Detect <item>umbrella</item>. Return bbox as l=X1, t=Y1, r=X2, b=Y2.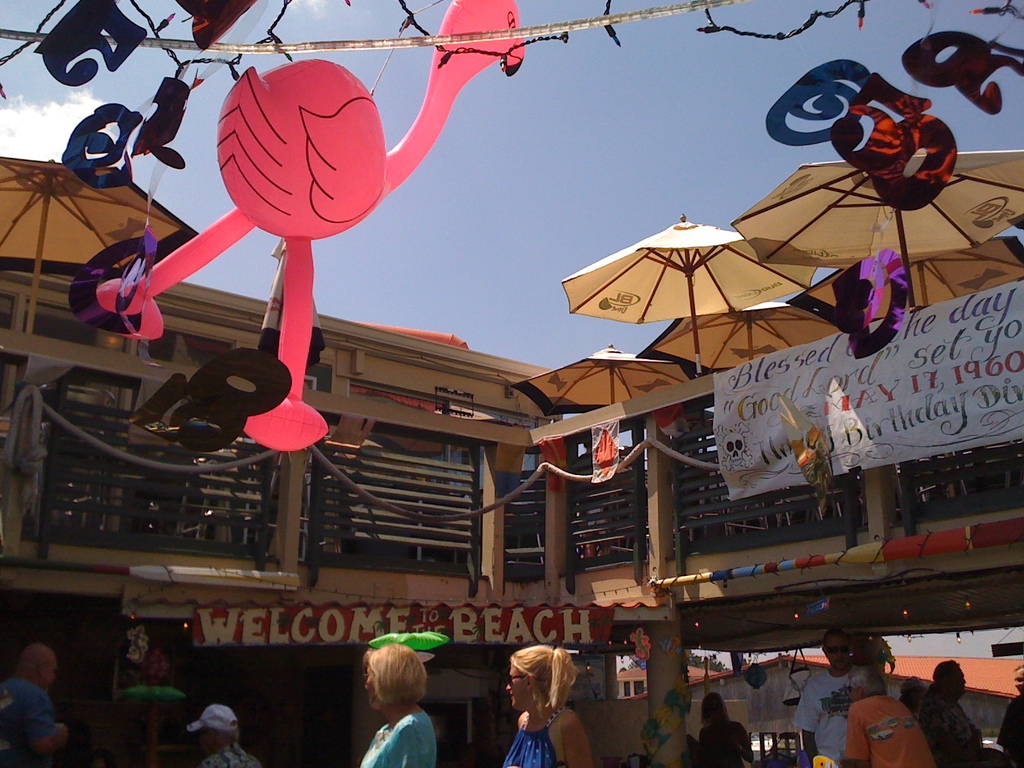
l=0, t=159, r=200, b=337.
